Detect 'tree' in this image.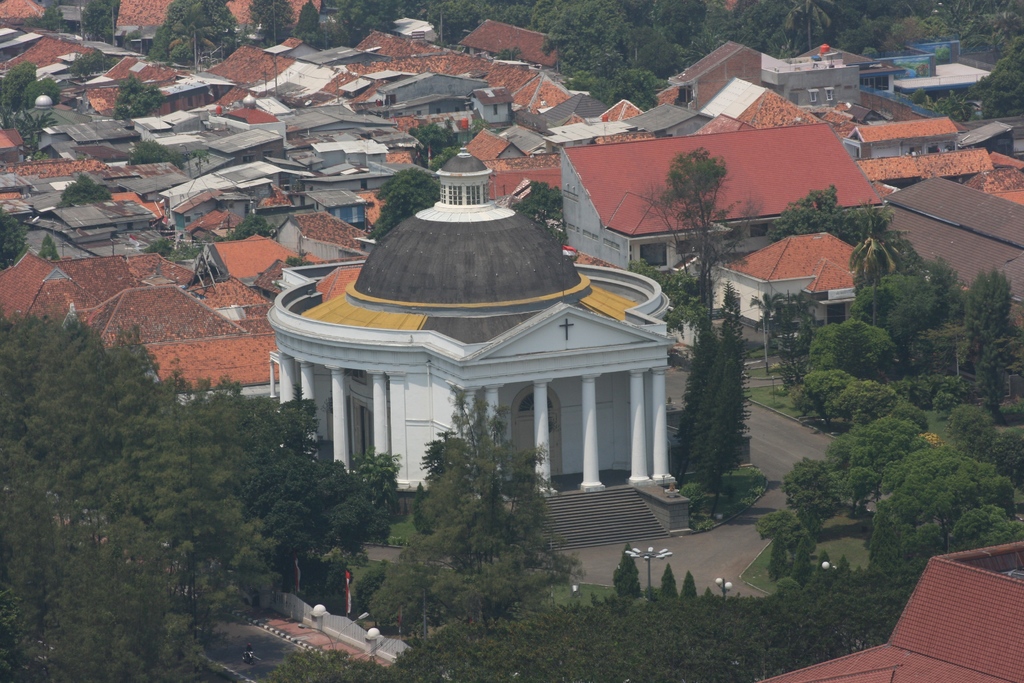
Detection: 0, 58, 63, 126.
